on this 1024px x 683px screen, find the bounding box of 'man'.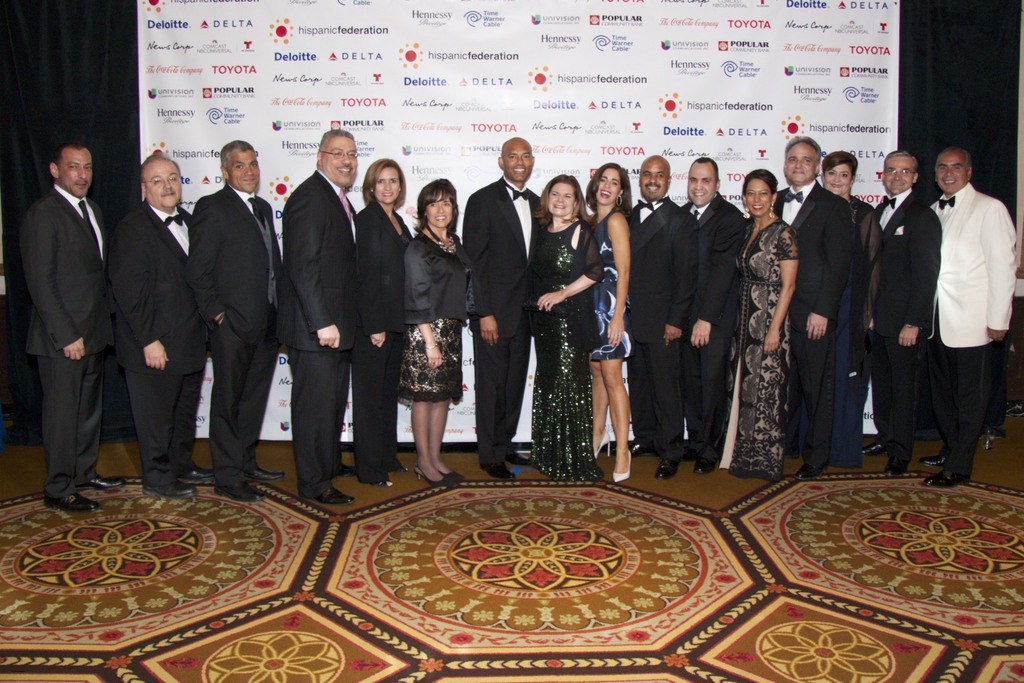
Bounding box: box=[279, 131, 369, 500].
